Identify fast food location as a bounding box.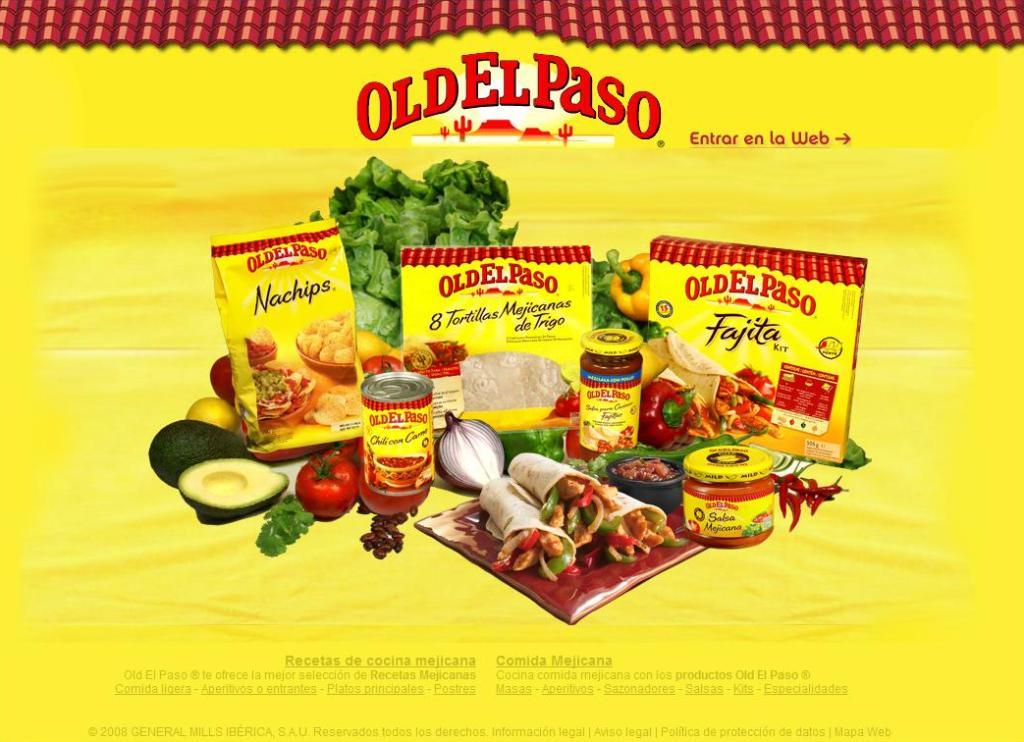
[left=458, top=452, right=680, bottom=598].
